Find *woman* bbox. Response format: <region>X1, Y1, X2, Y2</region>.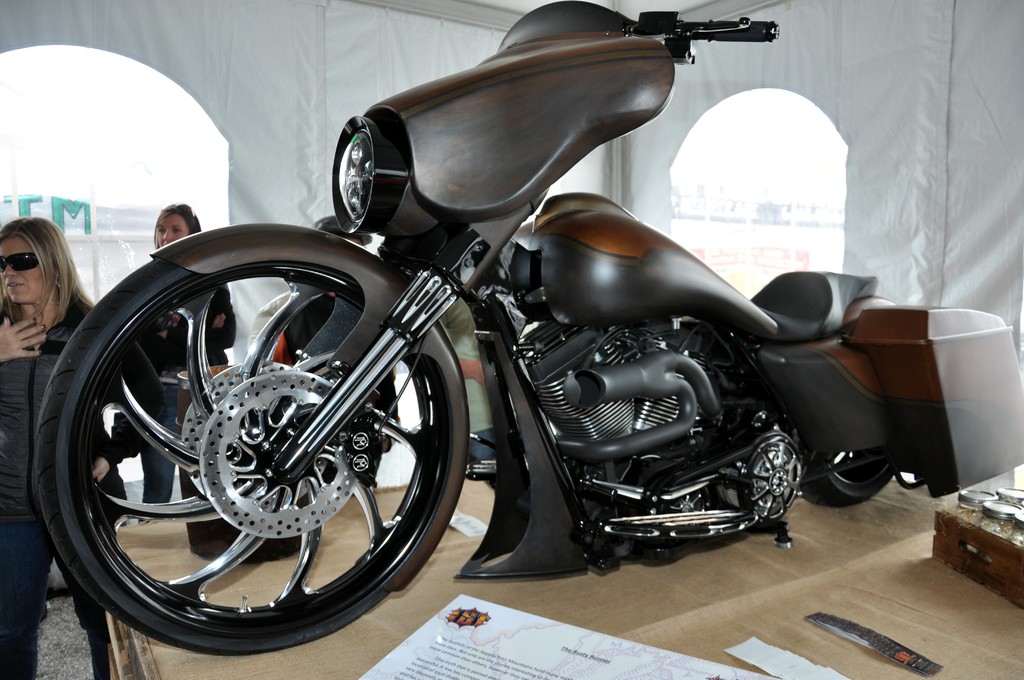
<region>136, 198, 236, 526</region>.
